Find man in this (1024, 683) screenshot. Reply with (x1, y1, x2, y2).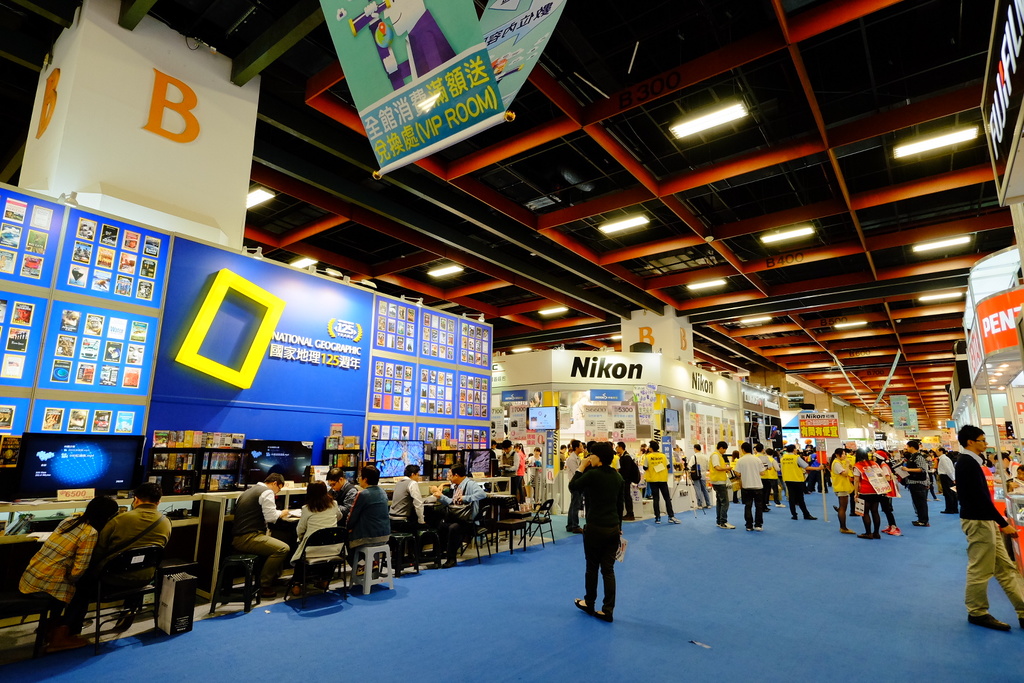
(561, 447, 630, 621).
